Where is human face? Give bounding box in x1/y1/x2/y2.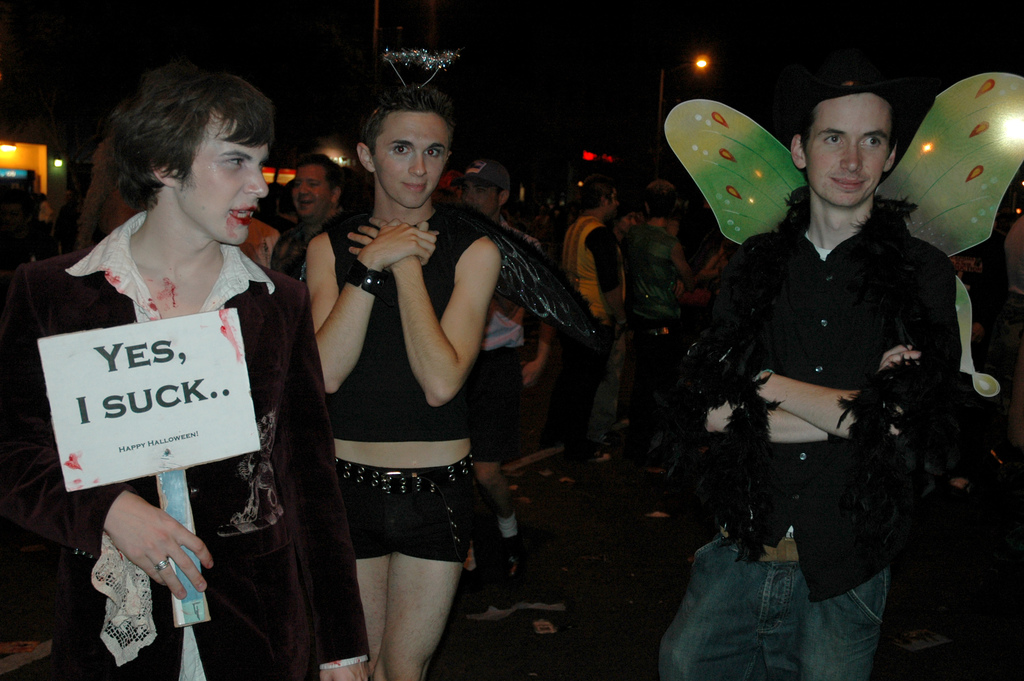
808/94/894/201.
